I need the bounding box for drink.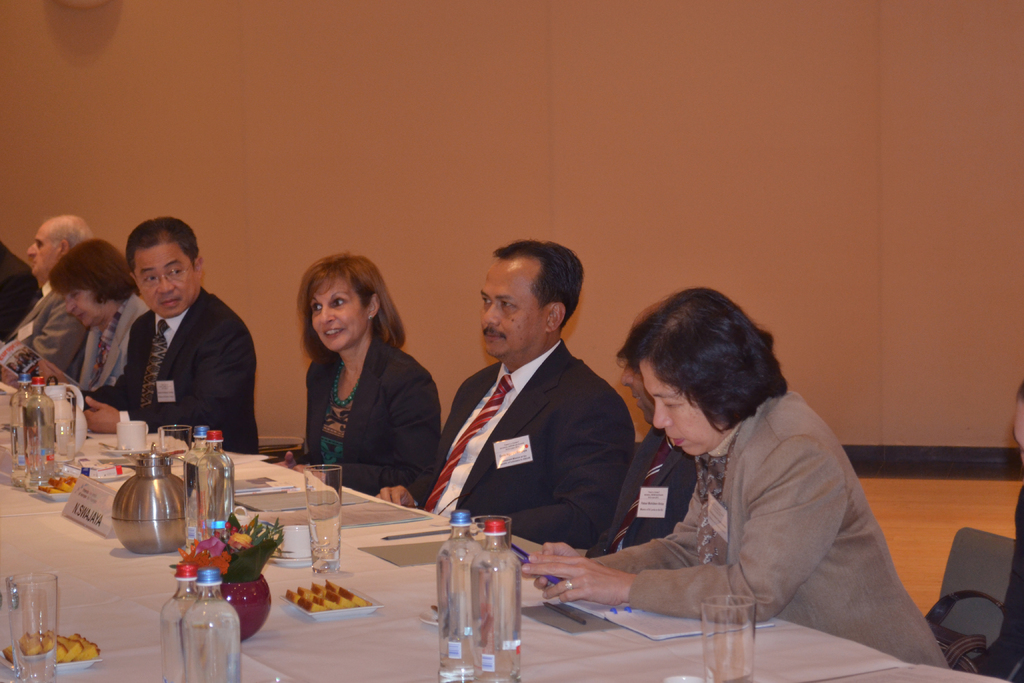
Here it is: bbox(8, 386, 36, 484).
